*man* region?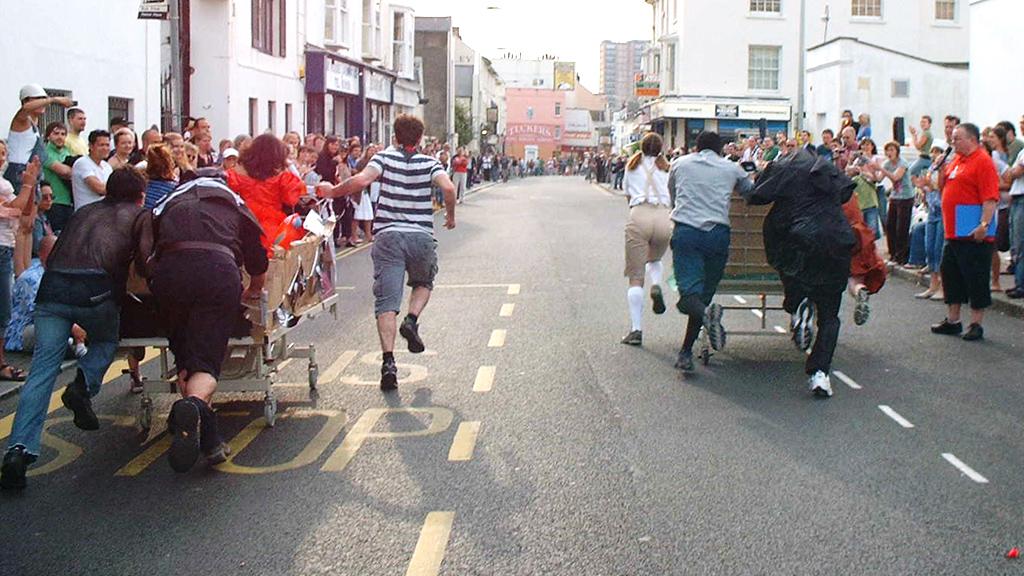
665:127:752:357
